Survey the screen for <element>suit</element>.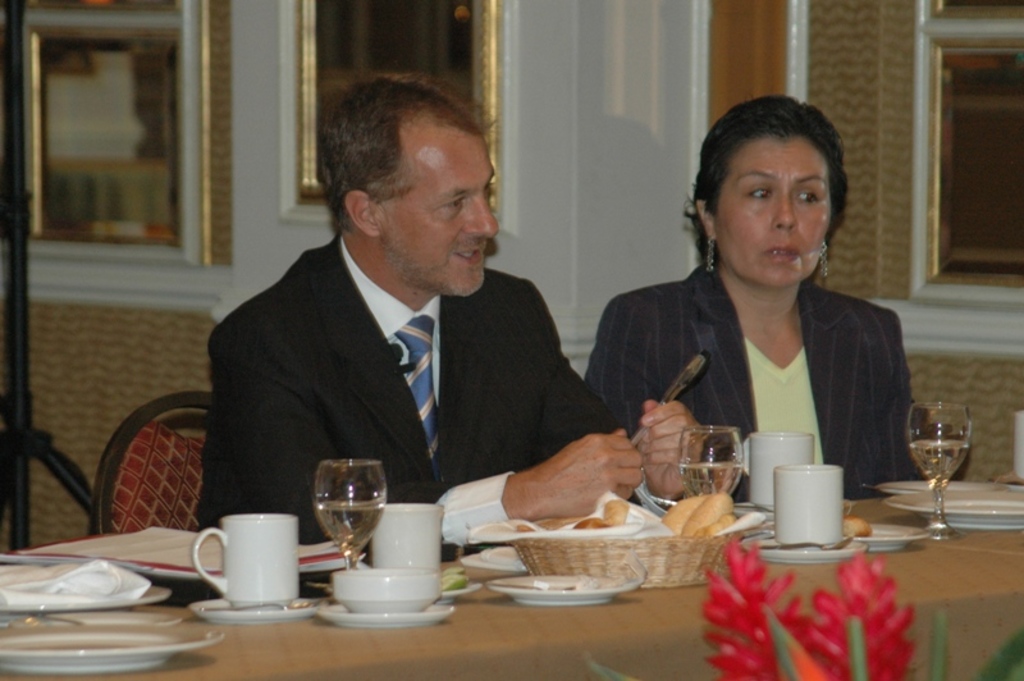
Survey found: Rect(581, 261, 924, 504).
